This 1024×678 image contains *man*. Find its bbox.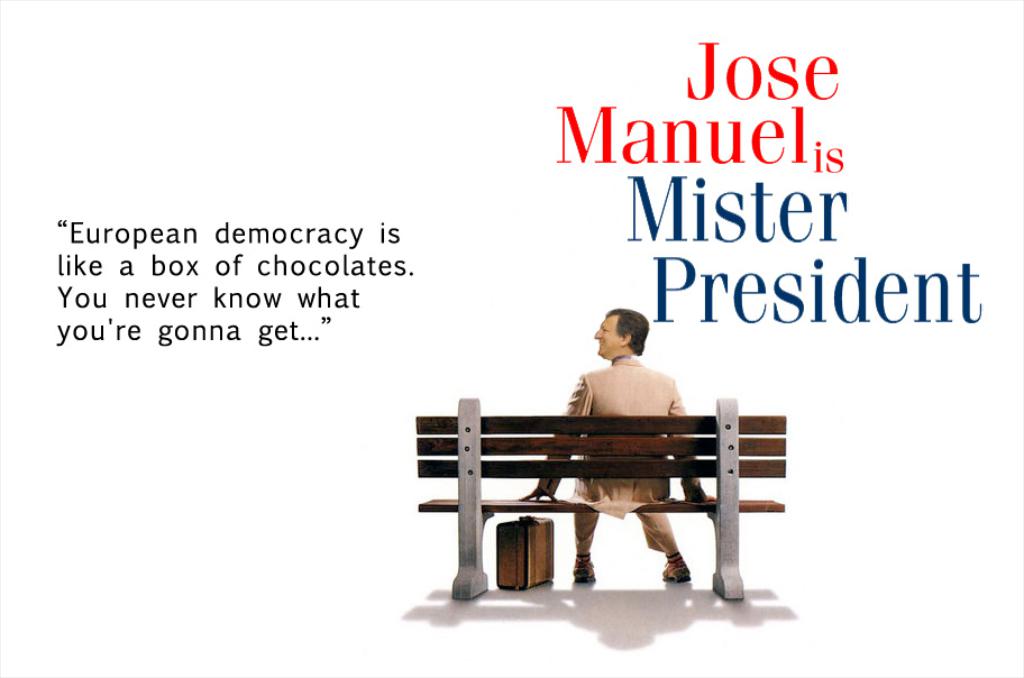
520:306:717:583.
